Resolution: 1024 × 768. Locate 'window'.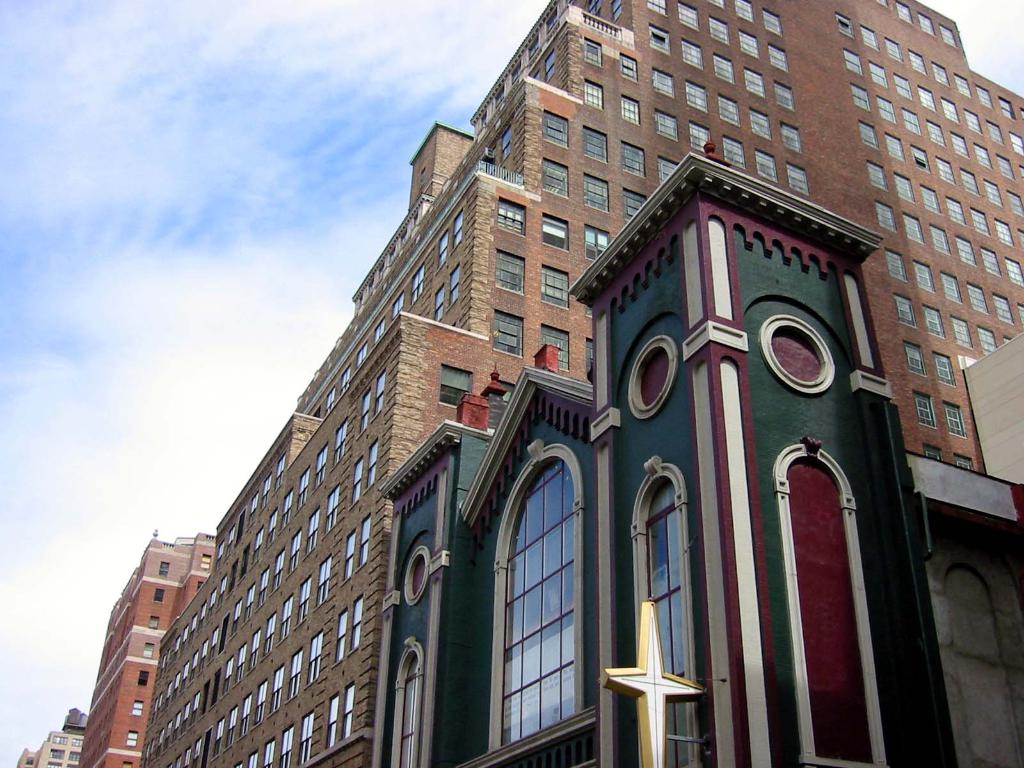
l=867, t=163, r=885, b=191.
